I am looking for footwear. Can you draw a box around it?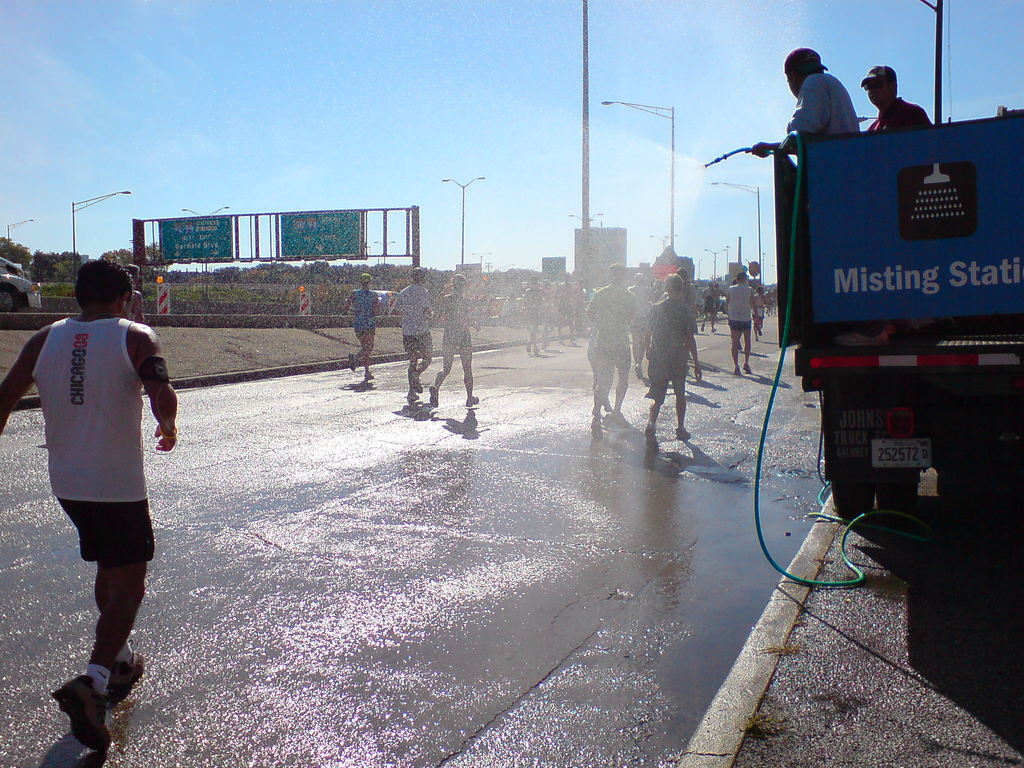
Sure, the bounding box is [x1=107, y1=646, x2=150, y2=701].
